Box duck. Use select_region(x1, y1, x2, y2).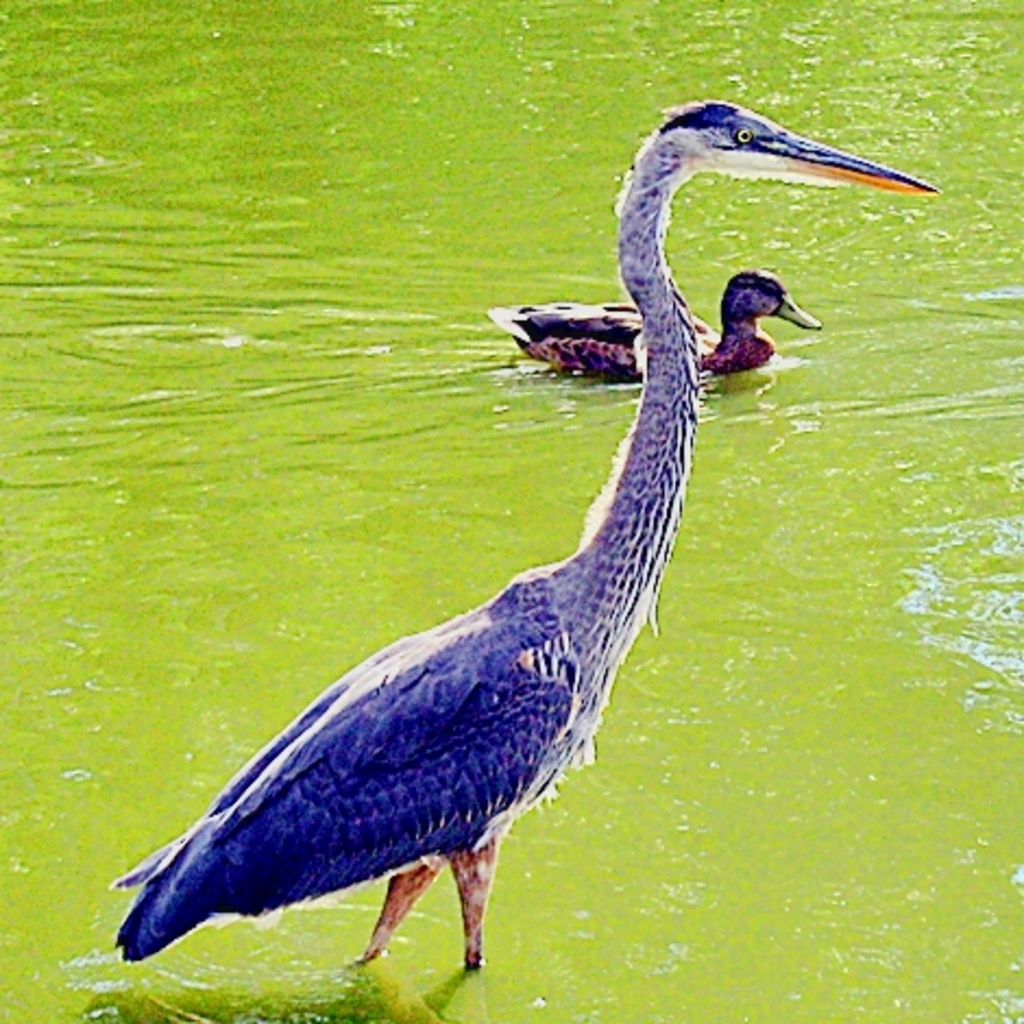
select_region(486, 266, 821, 379).
